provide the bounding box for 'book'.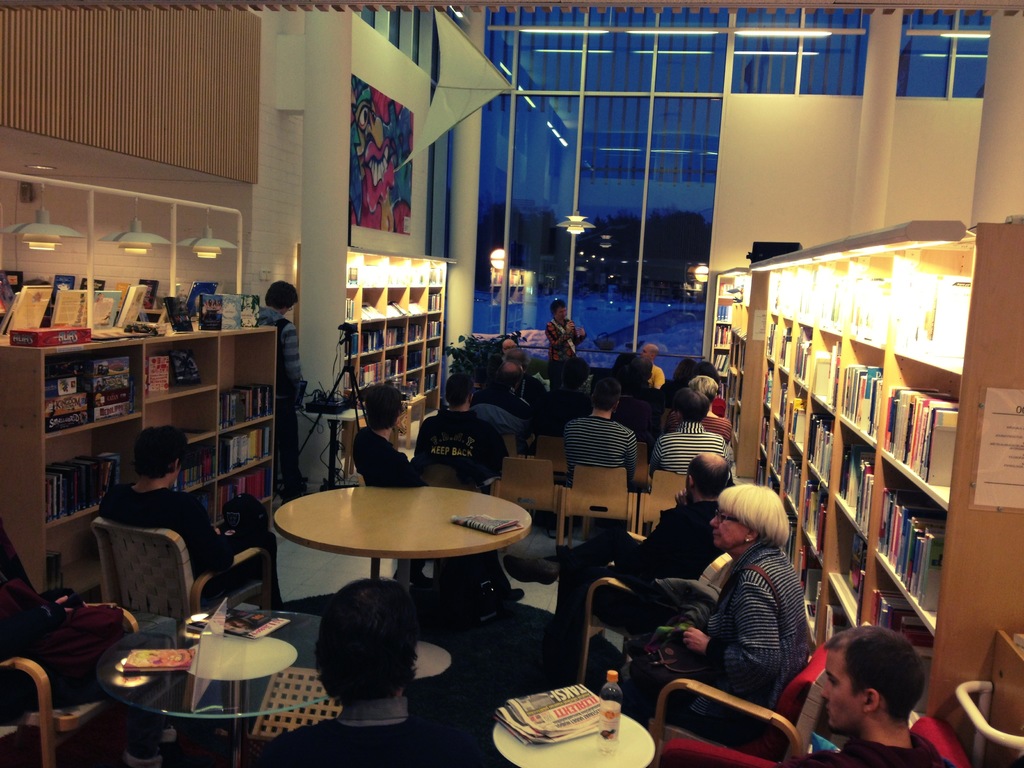
{"x1": 123, "y1": 648, "x2": 195, "y2": 669}.
